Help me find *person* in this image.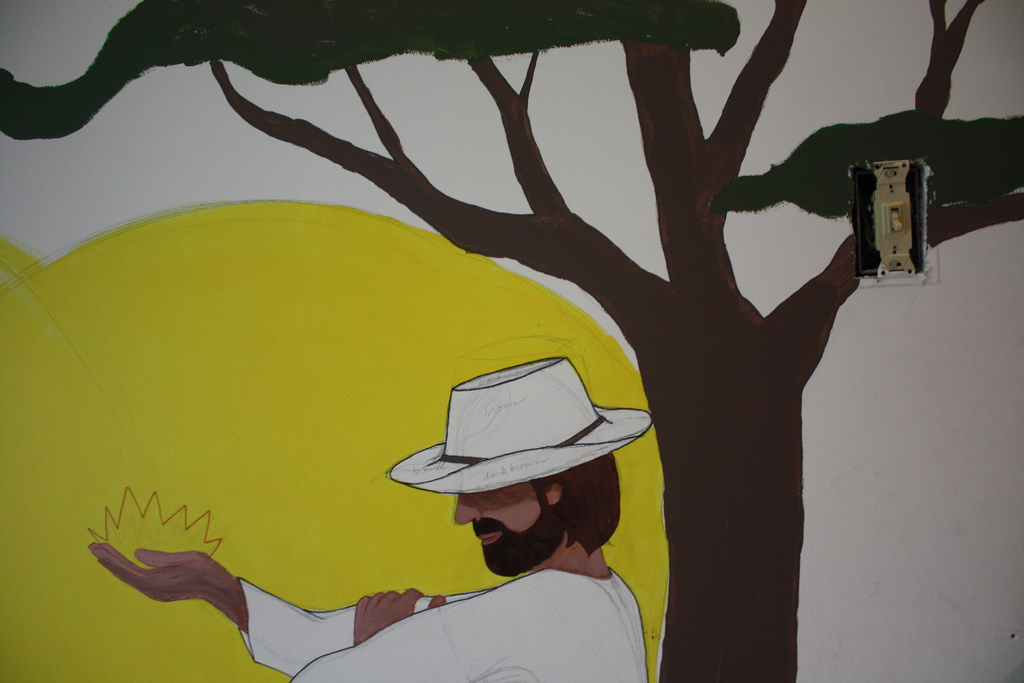
Found it: 120/411/647/667.
